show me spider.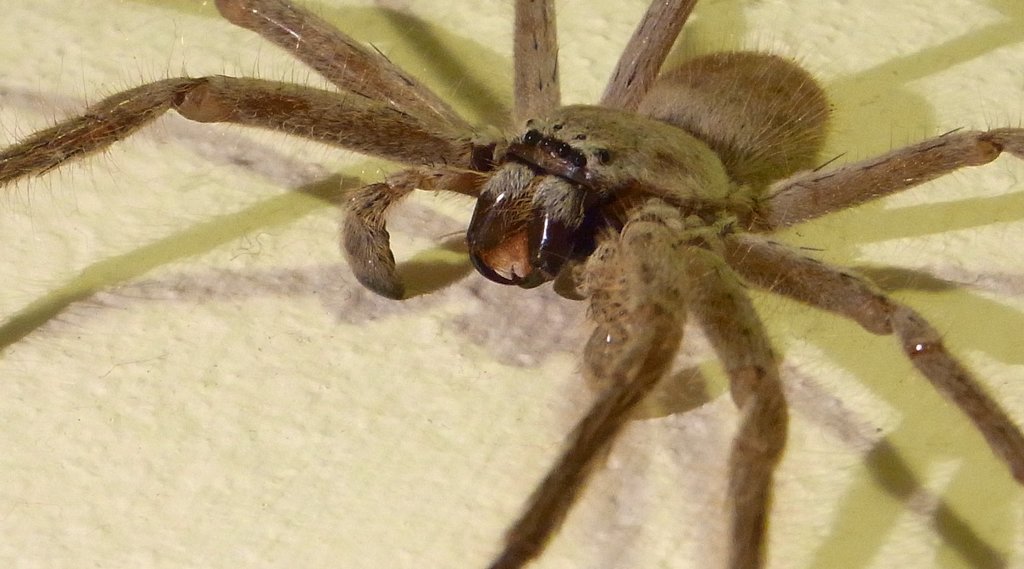
spider is here: (0, 0, 1023, 568).
